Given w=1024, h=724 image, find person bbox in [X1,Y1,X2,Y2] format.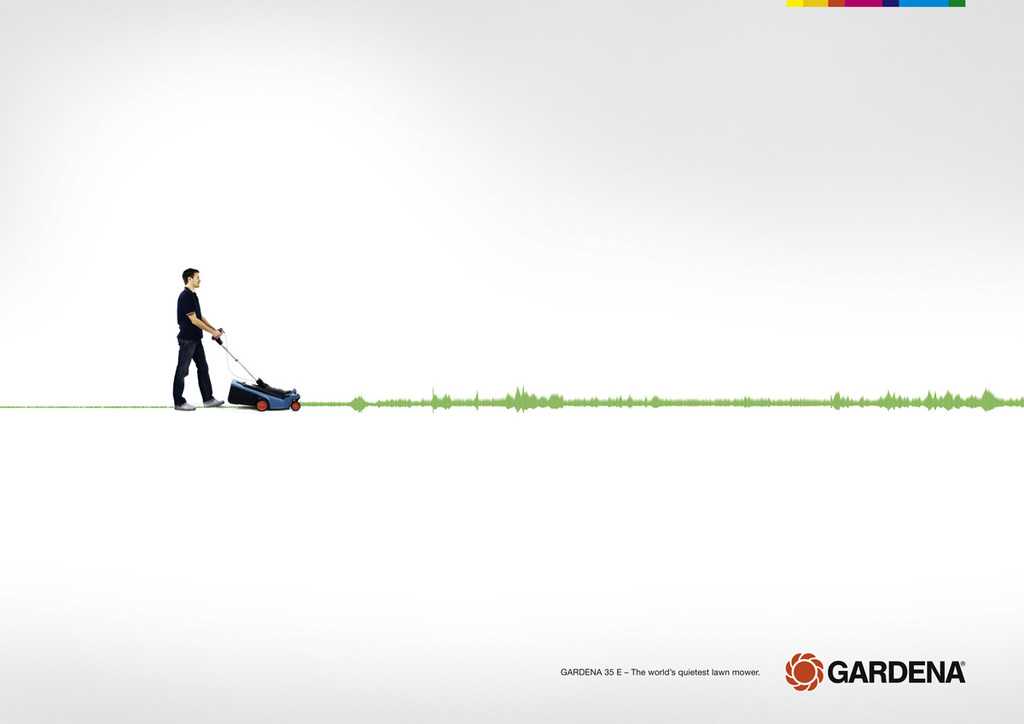
[160,263,227,417].
